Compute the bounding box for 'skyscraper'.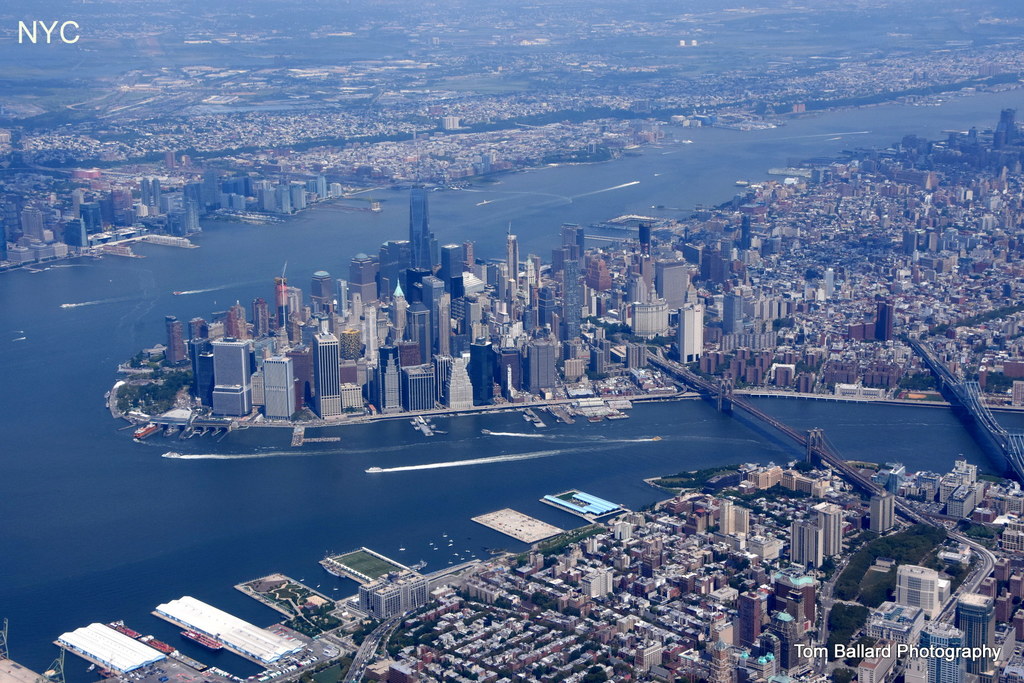
Rect(791, 524, 823, 572).
